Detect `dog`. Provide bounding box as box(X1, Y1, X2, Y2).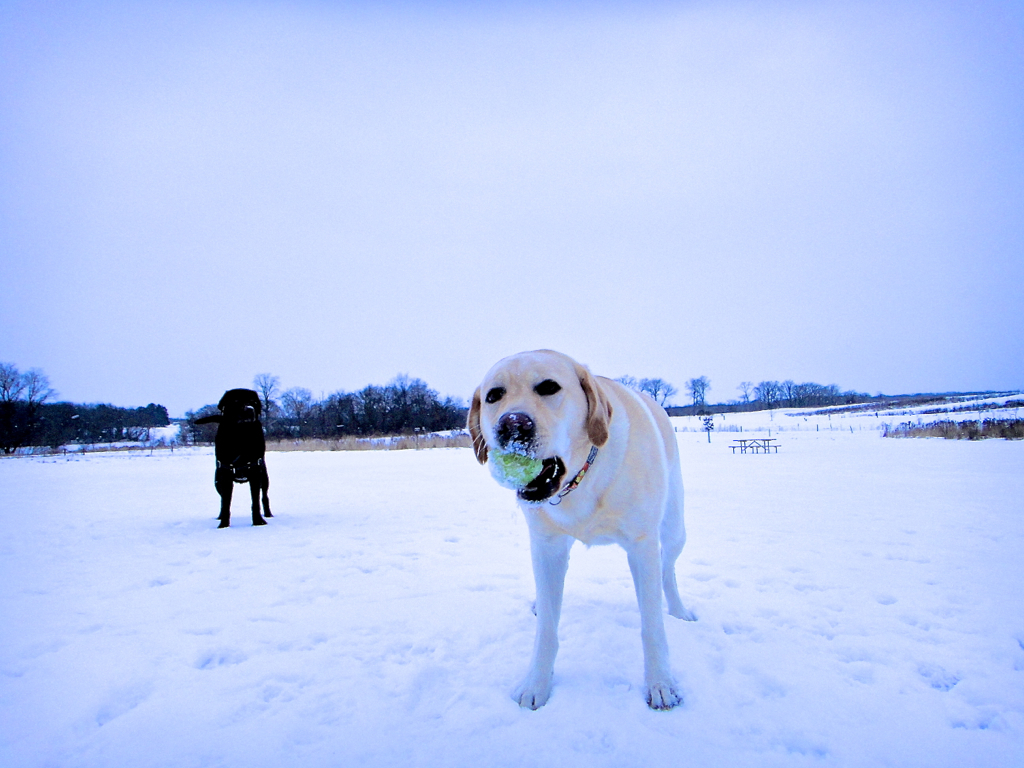
box(214, 389, 274, 529).
